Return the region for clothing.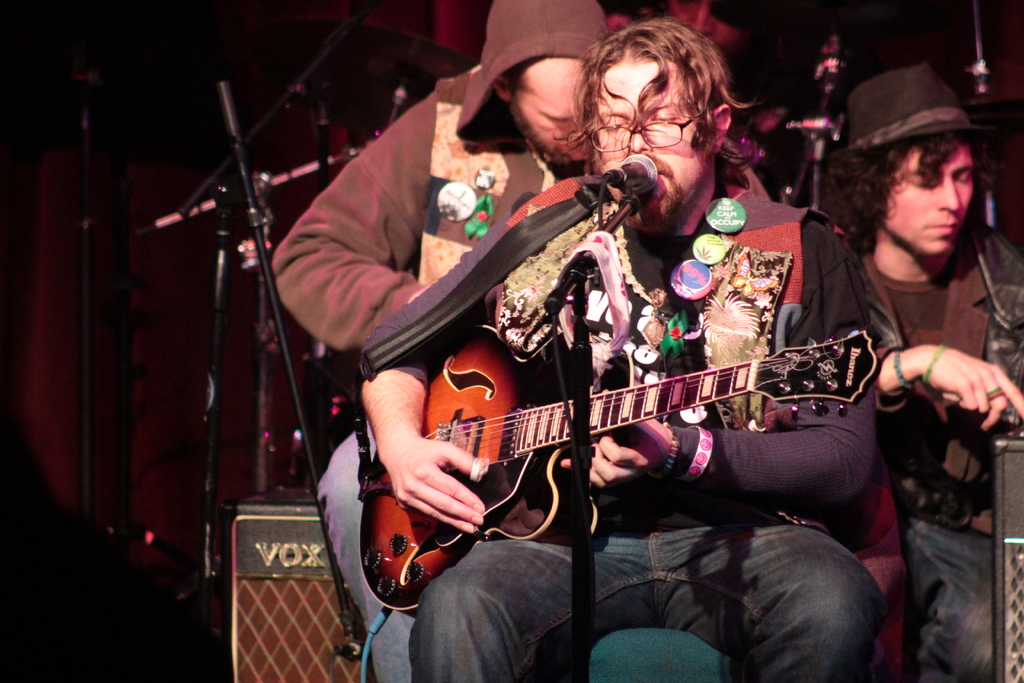
<bbox>269, 0, 602, 682</bbox>.
